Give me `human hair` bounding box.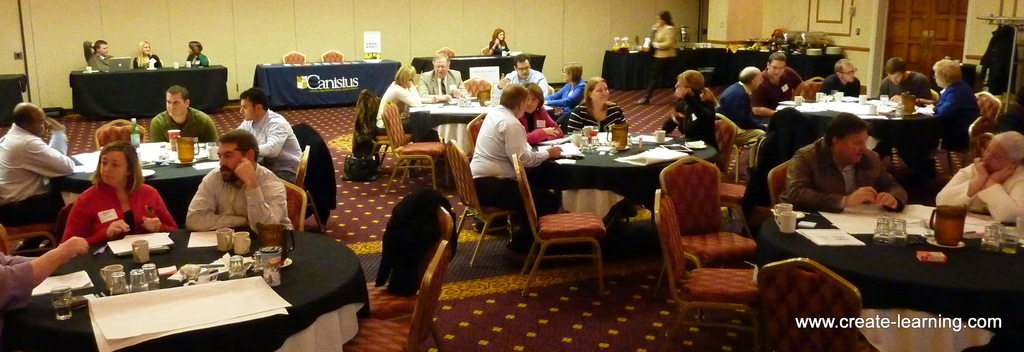
BBox(499, 86, 524, 108).
